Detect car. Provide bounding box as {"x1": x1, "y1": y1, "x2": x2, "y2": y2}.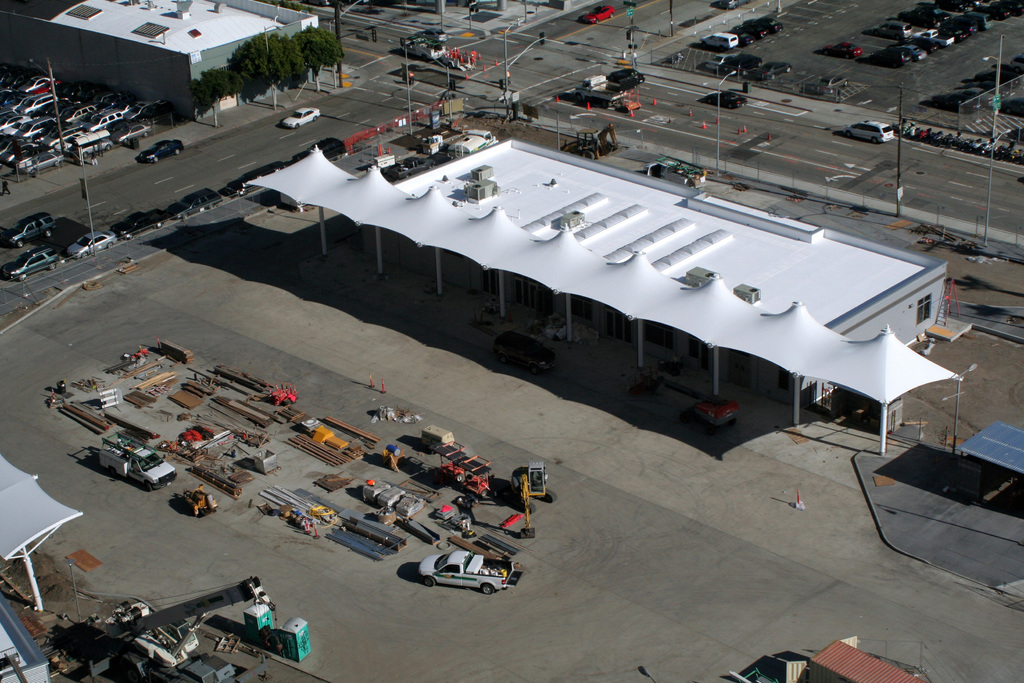
{"x1": 143, "y1": 142, "x2": 183, "y2": 164}.
